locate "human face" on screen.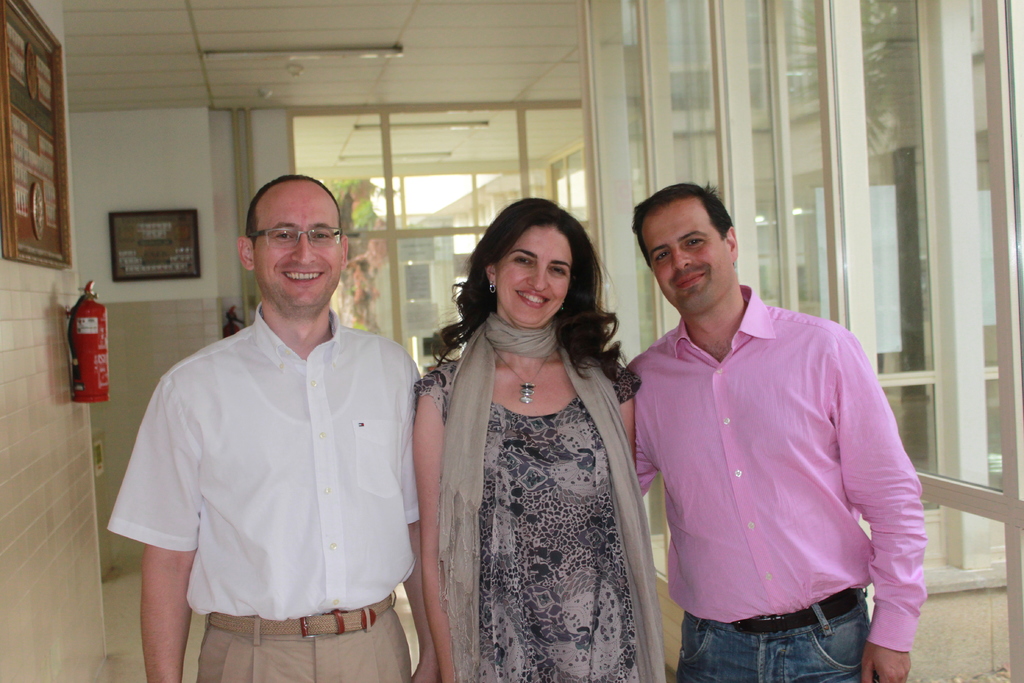
On screen at 638:197:730:314.
